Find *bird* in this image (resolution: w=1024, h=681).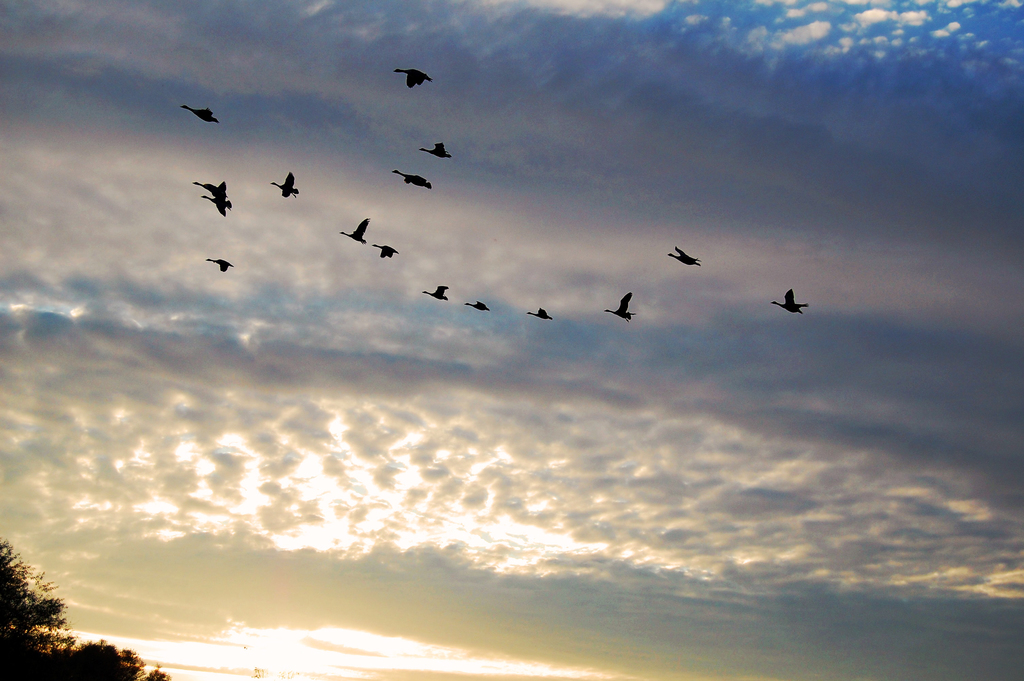
rect(600, 288, 637, 326).
